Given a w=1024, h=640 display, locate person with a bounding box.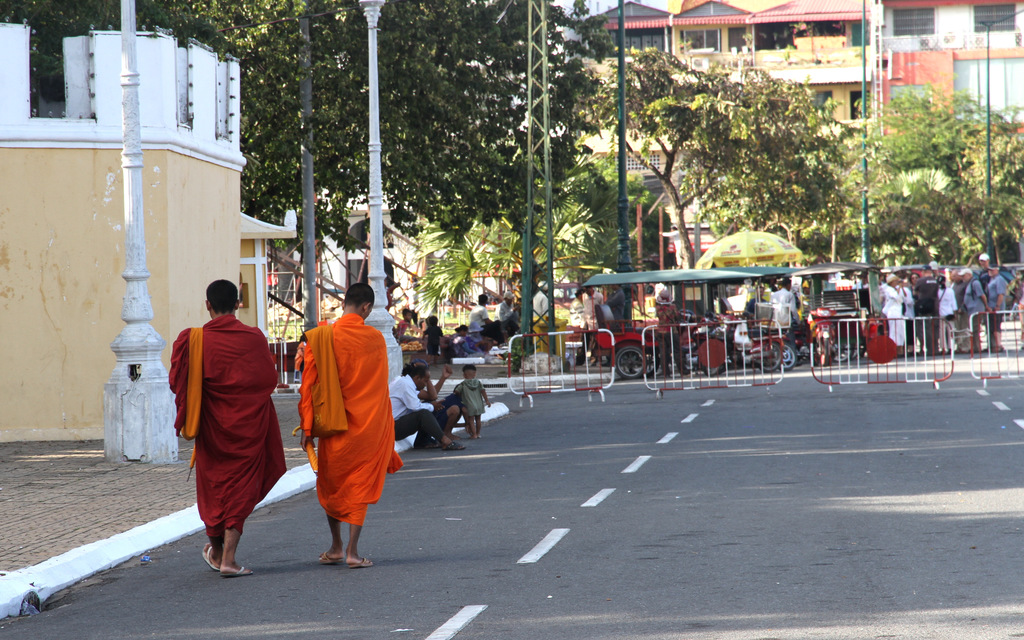
Located: x1=449 y1=360 x2=490 y2=442.
